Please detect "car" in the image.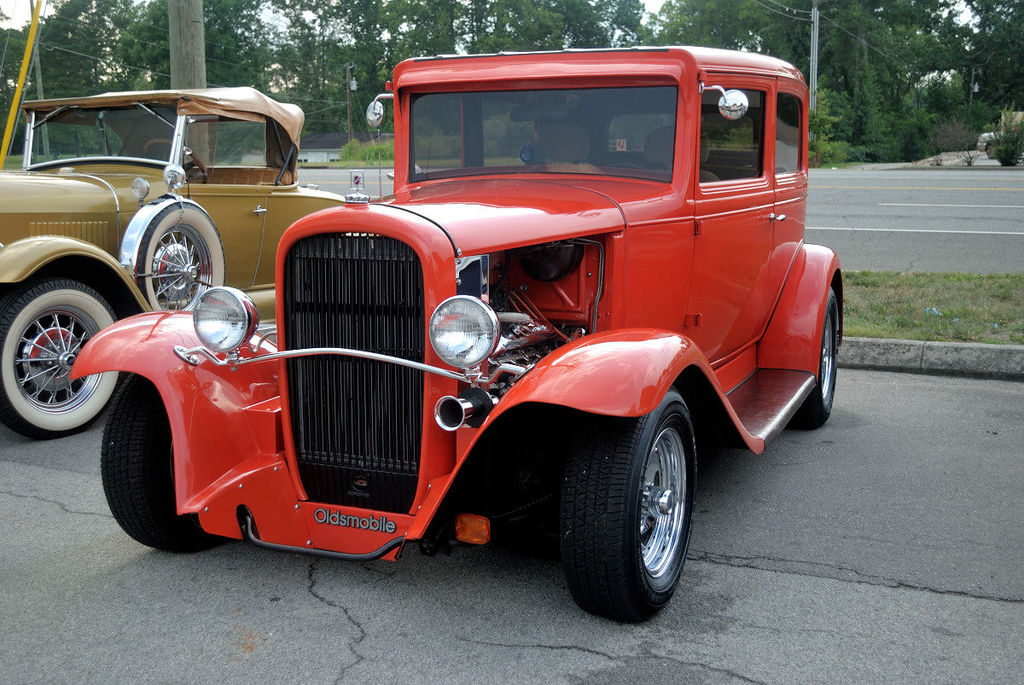
(0, 91, 378, 439).
